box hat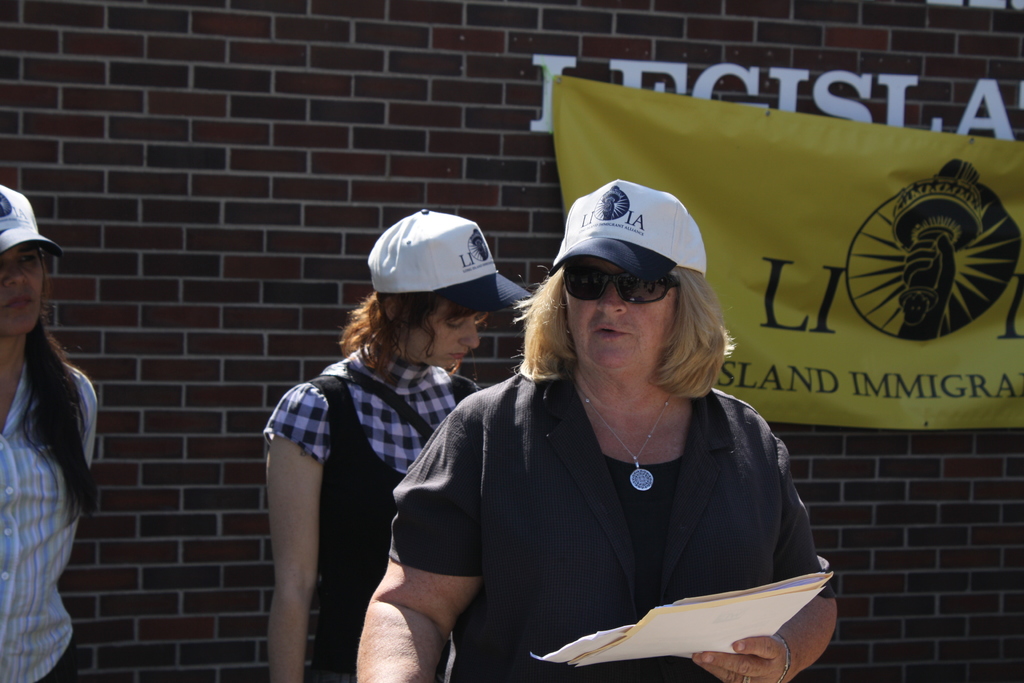
BBox(538, 181, 706, 285)
